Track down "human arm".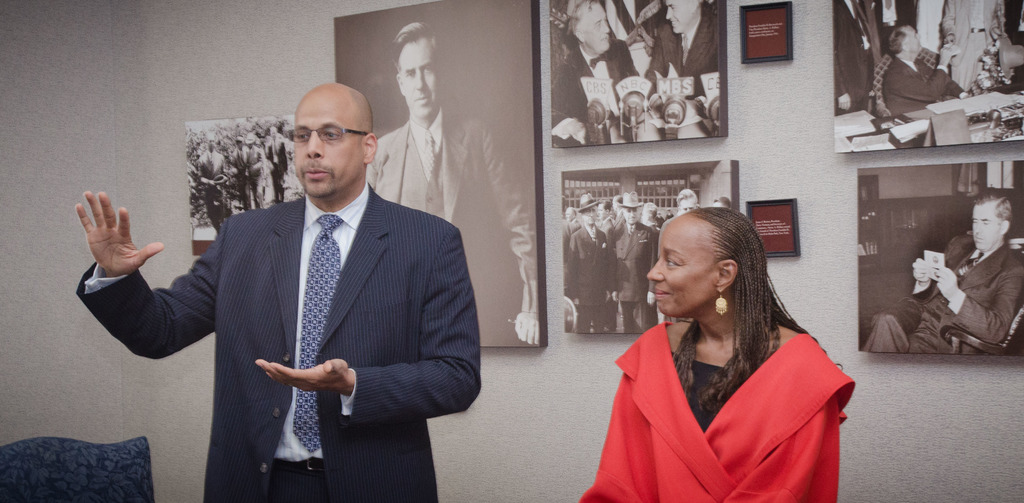
Tracked to 911,252,936,311.
